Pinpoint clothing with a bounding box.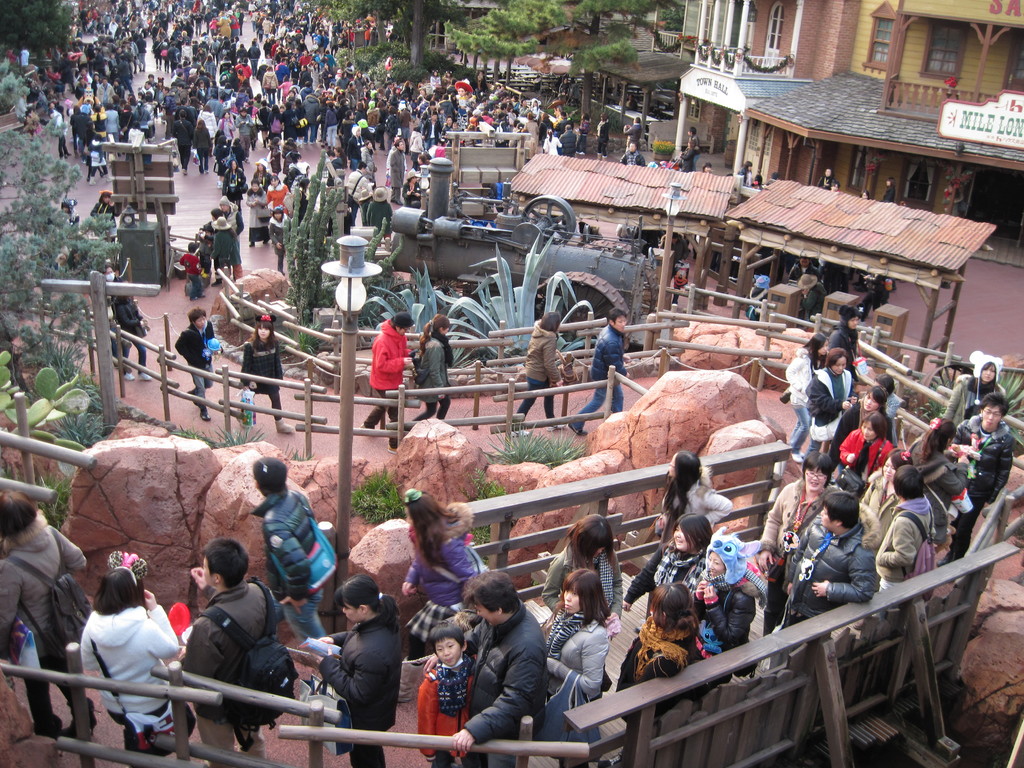
(752,469,864,570).
